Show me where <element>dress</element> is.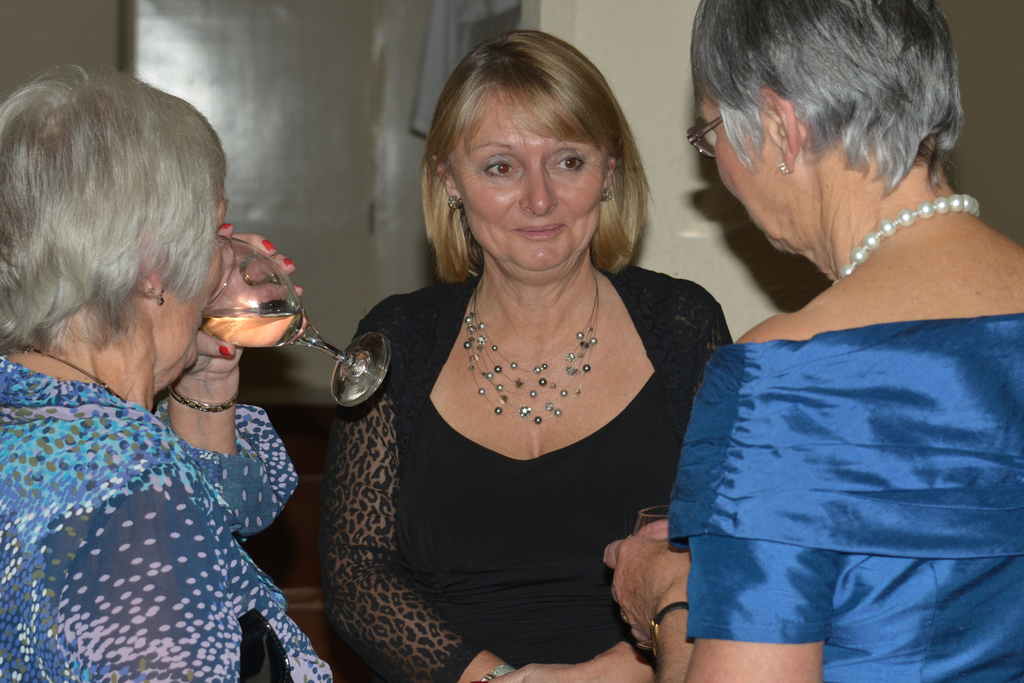
<element>dress</element> is at detection(687, 306, 1023, 682).
